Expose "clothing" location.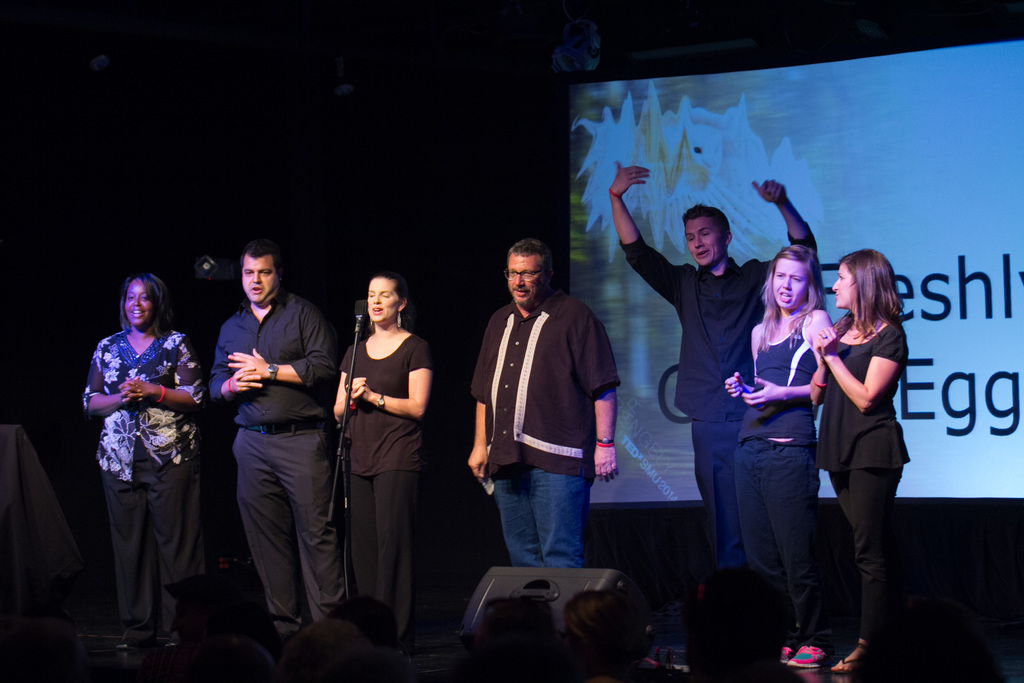
Exposed at [201,283,339,428].
